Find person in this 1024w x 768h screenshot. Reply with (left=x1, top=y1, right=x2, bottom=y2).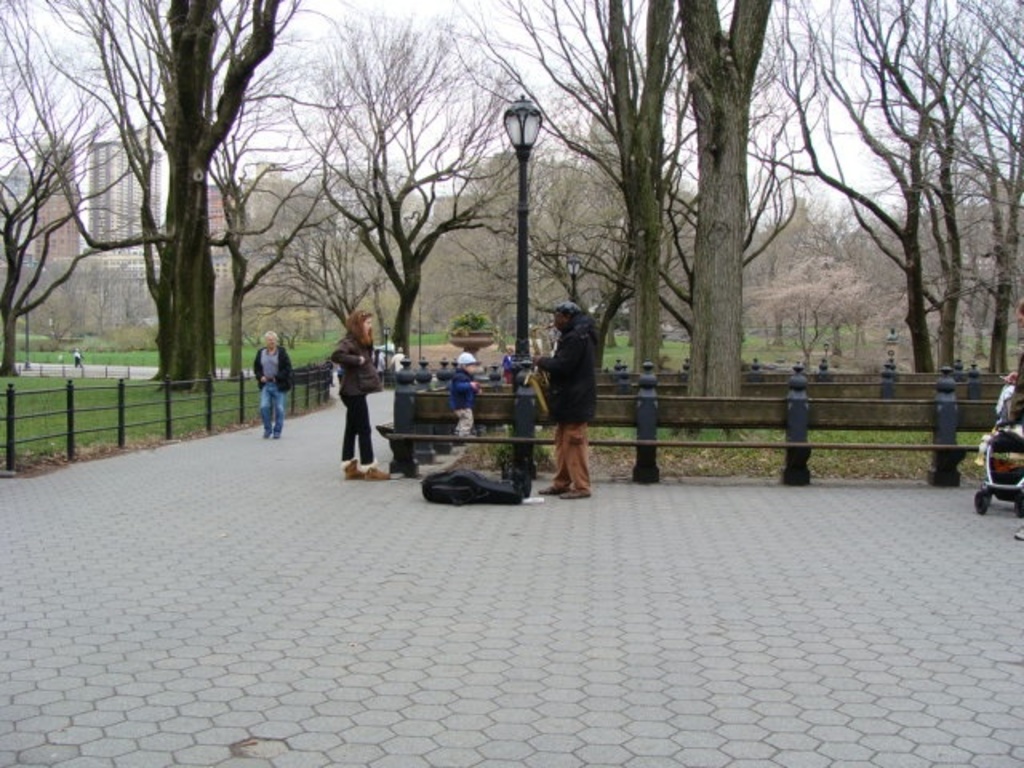
(left=254, top=331, right=296, bottom=438).
